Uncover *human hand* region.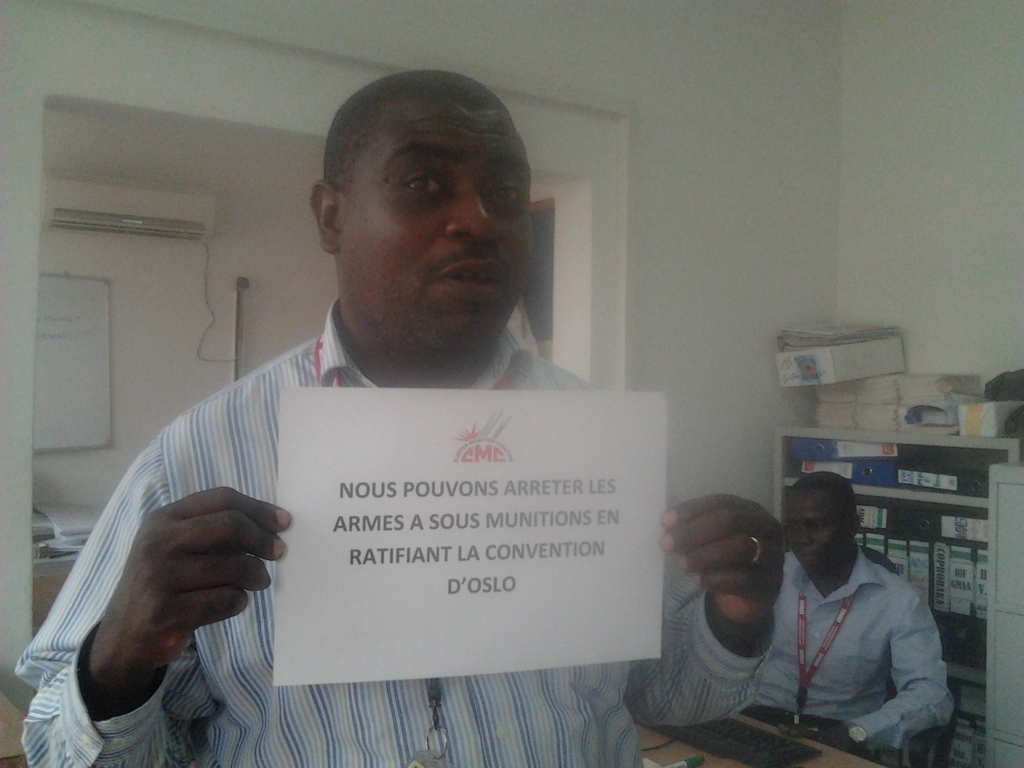
Uncovered: 37/491/269/761.
